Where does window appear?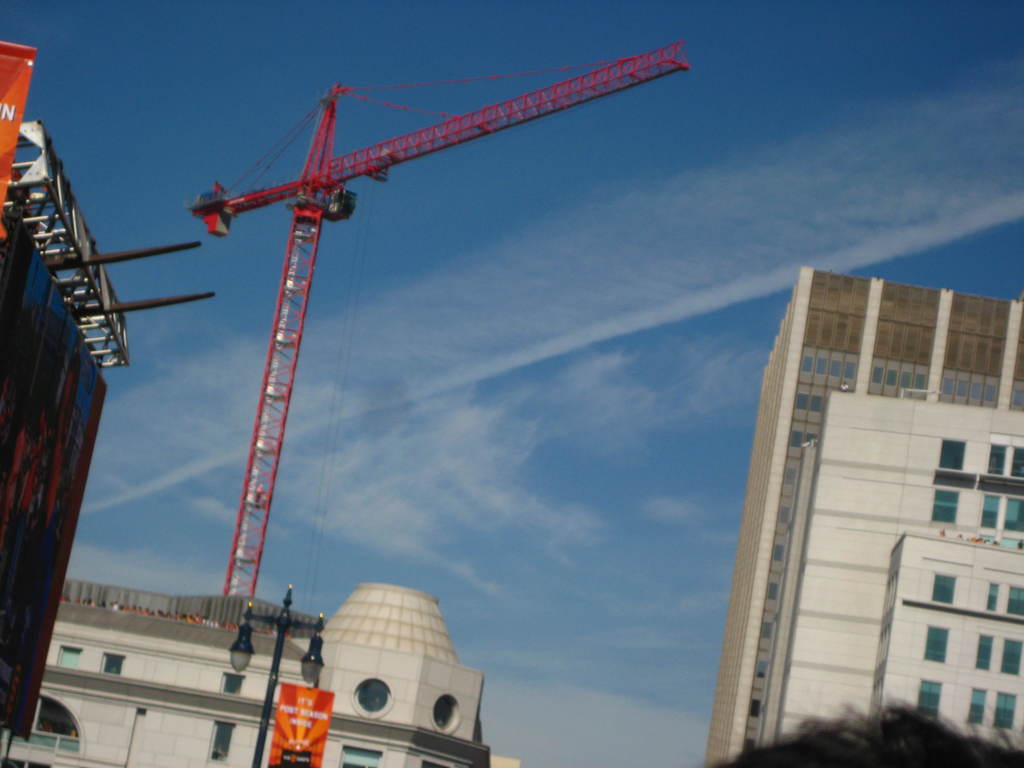
Appears at {"x1": 982, "y1": 495, "x2": 1023, "y2": 542}.
